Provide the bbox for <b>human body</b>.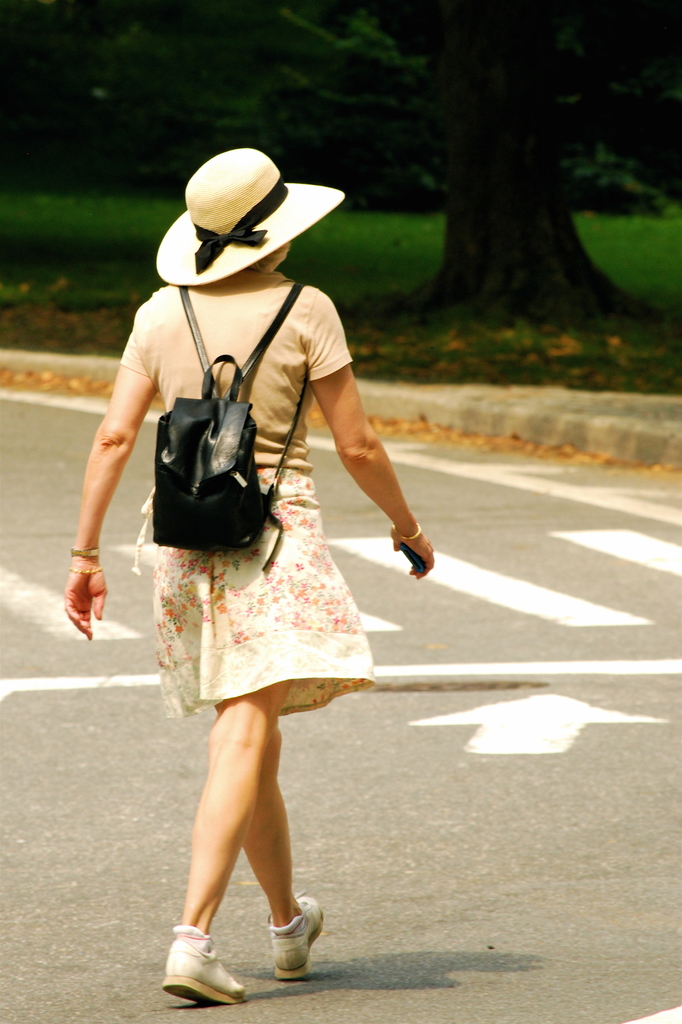
103, 155, 434, 929.
